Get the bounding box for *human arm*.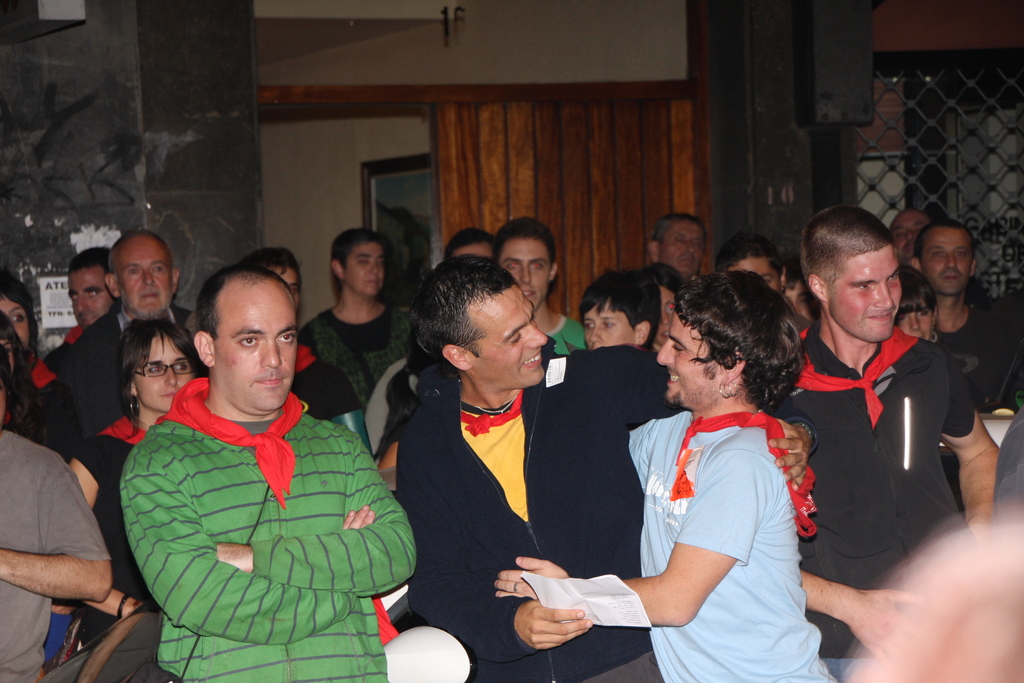
(124,448,378,630).
